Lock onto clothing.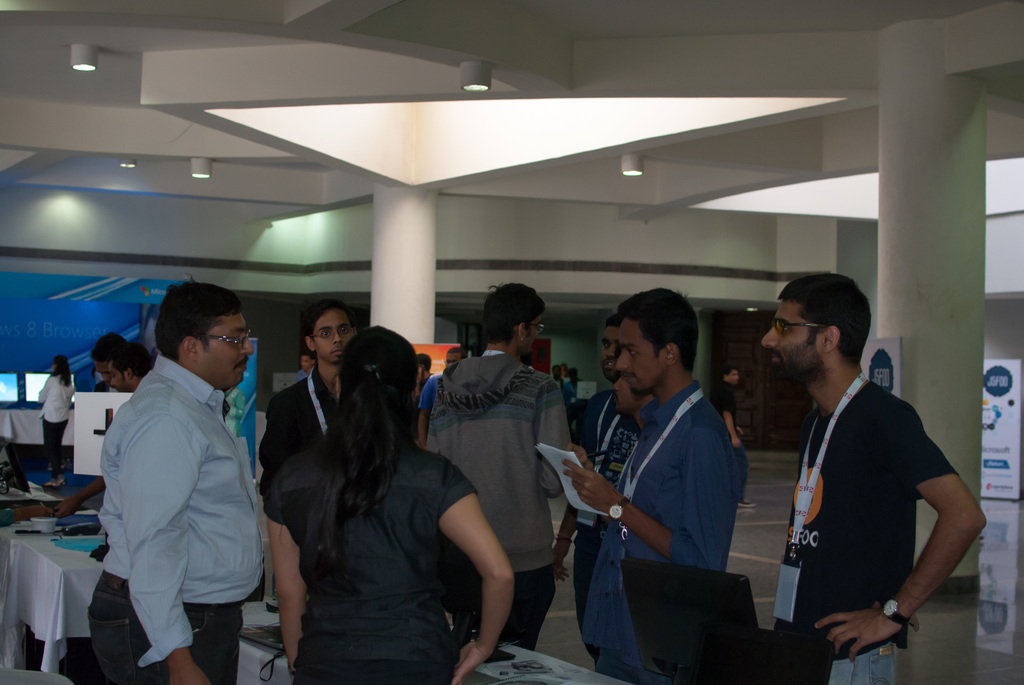
Locked: [97, 352, 263, 684].
